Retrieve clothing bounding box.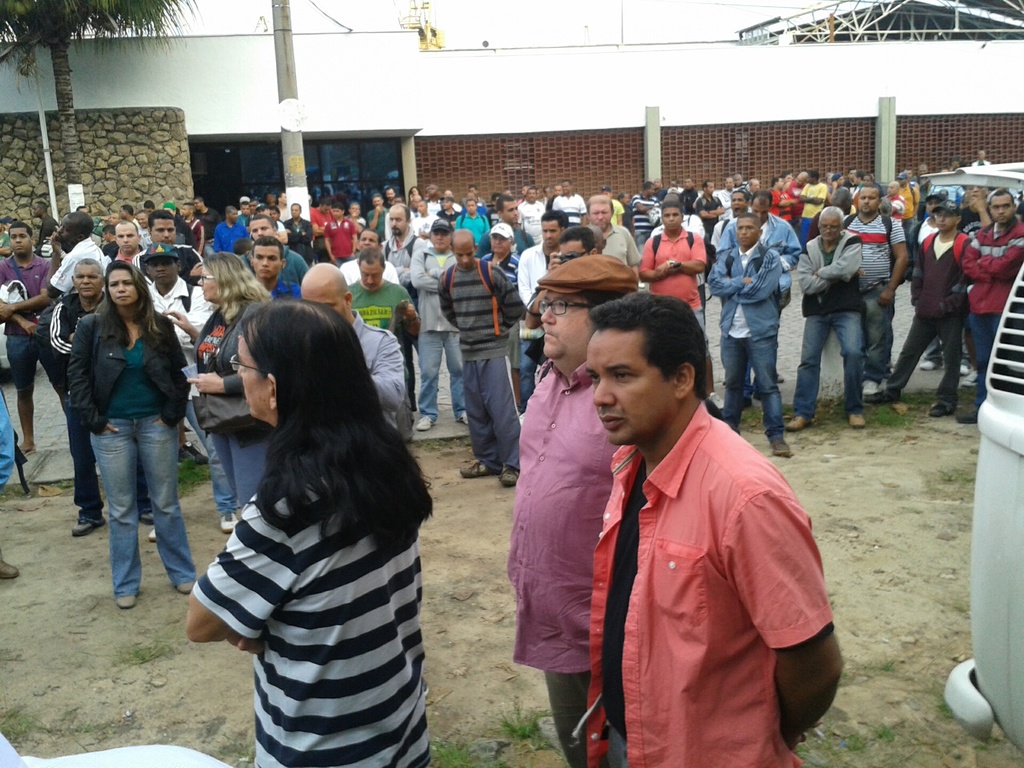
Bounding box: crop(177, 217, 205, 241).
